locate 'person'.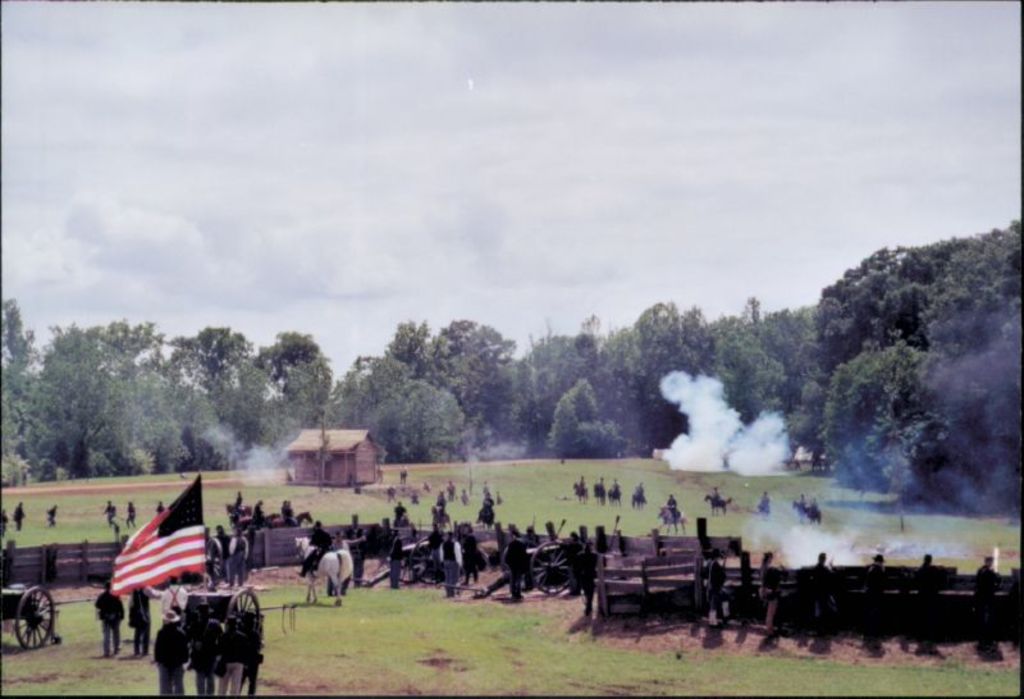
Bounding box: 150:609:193:691.
